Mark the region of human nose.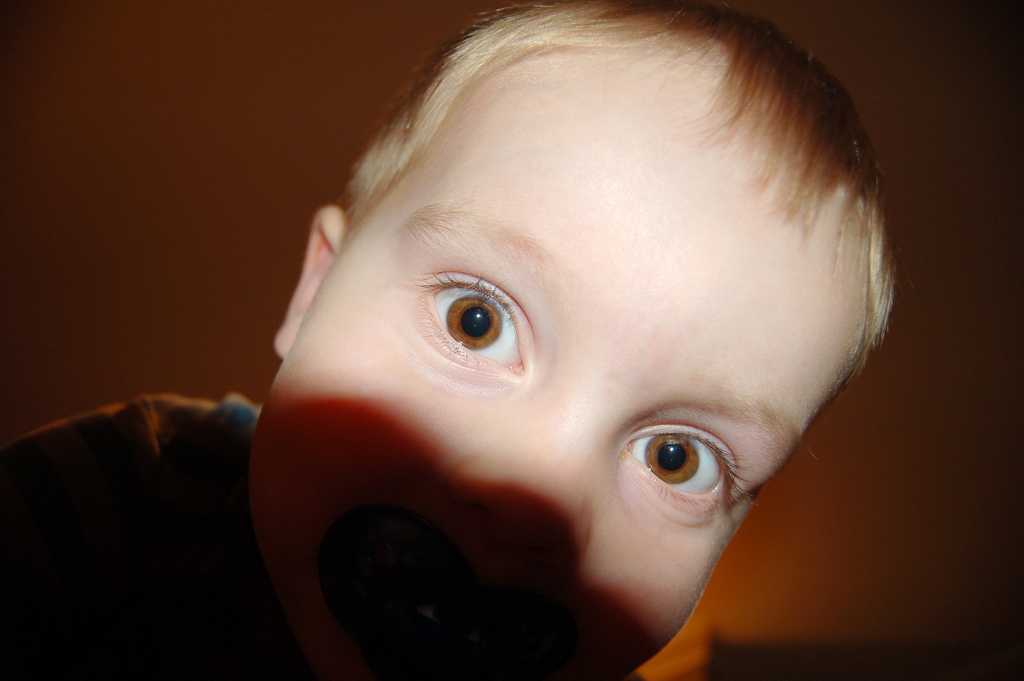
Region: <bbox>446, 404, 584, 569</bbox>.
